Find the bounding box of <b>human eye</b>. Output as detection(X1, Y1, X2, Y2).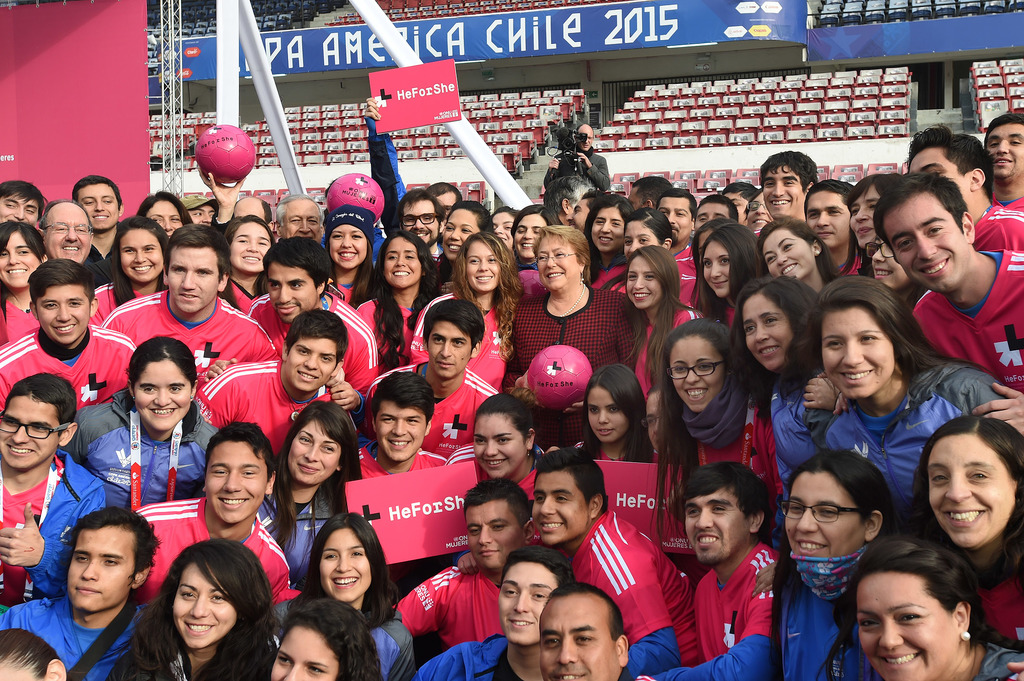
detection(351, 550, 362, 557).
